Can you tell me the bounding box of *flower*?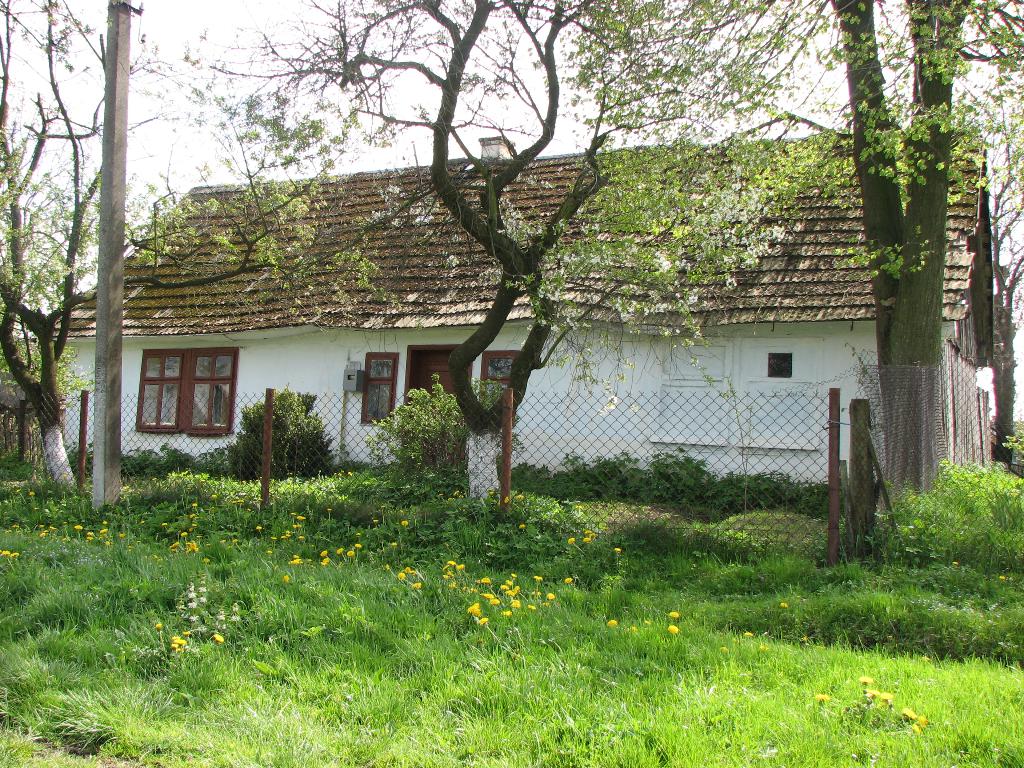
<box>512,492,525,498</box>.
